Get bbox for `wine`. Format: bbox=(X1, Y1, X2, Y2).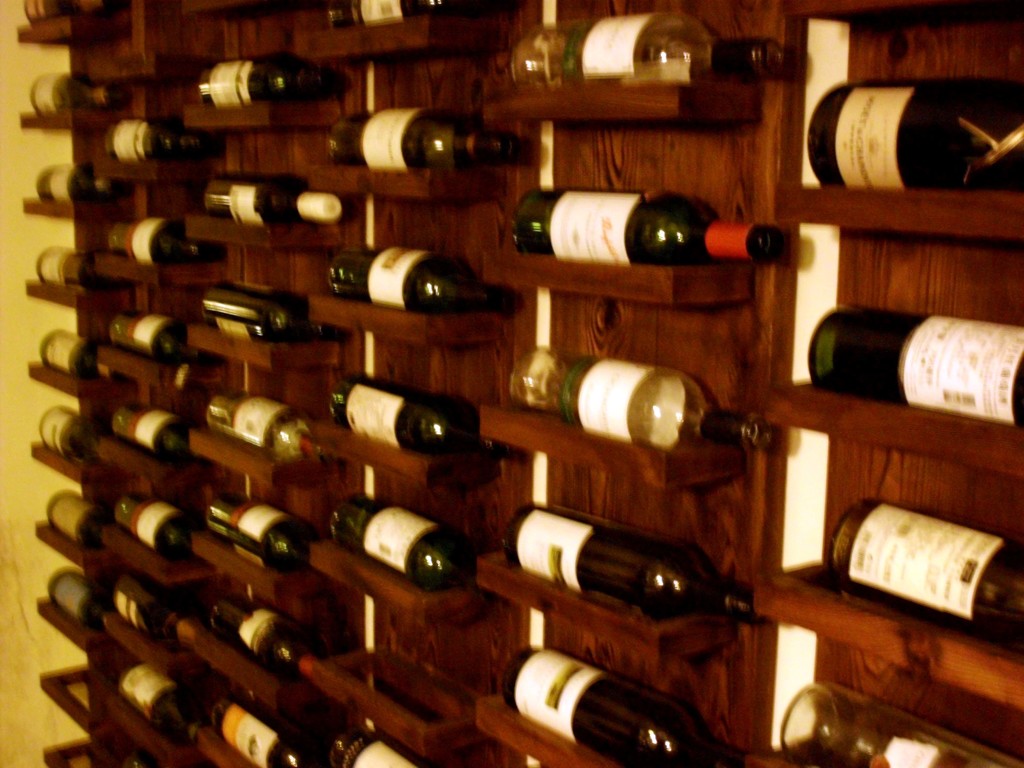
bbox=(198, 54, 349, 107).
